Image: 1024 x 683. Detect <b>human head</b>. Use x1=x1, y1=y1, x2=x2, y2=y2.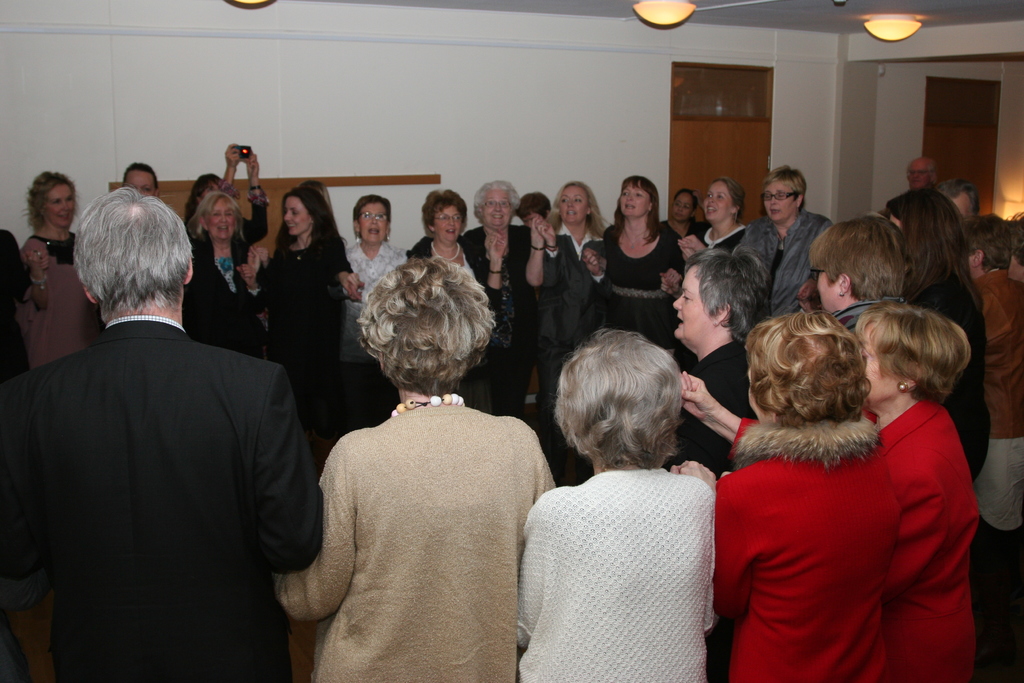
x1=552, y1=329, x2=688, y2=463.
